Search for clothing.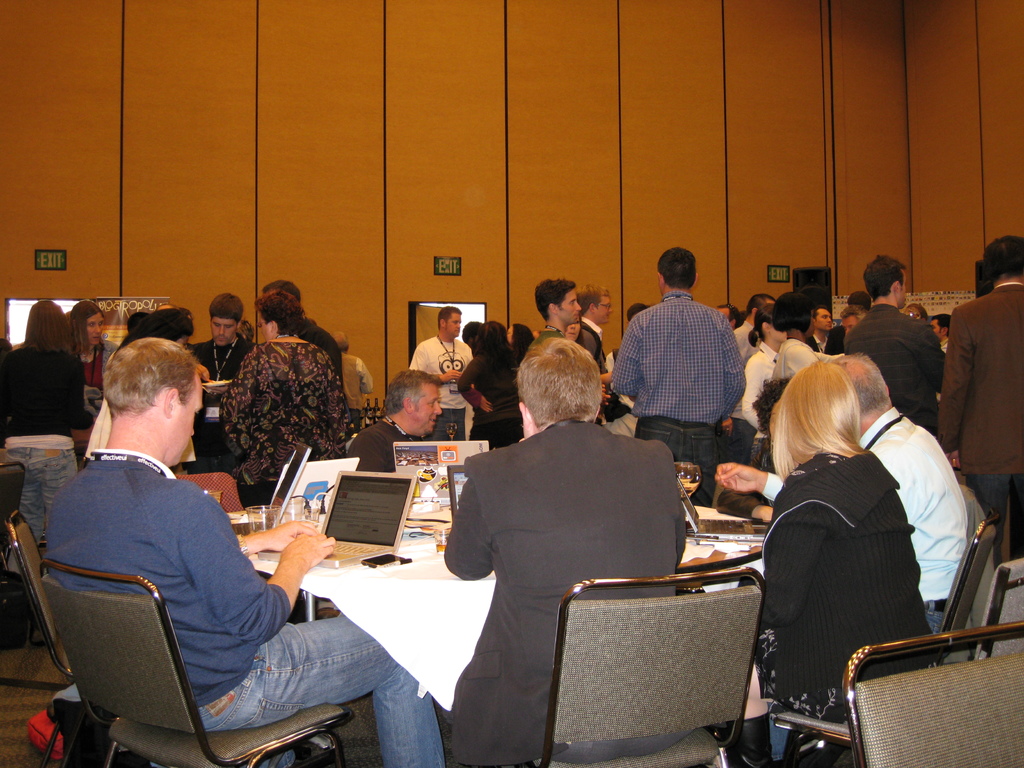
Found at [763, 406, 966, 634].
